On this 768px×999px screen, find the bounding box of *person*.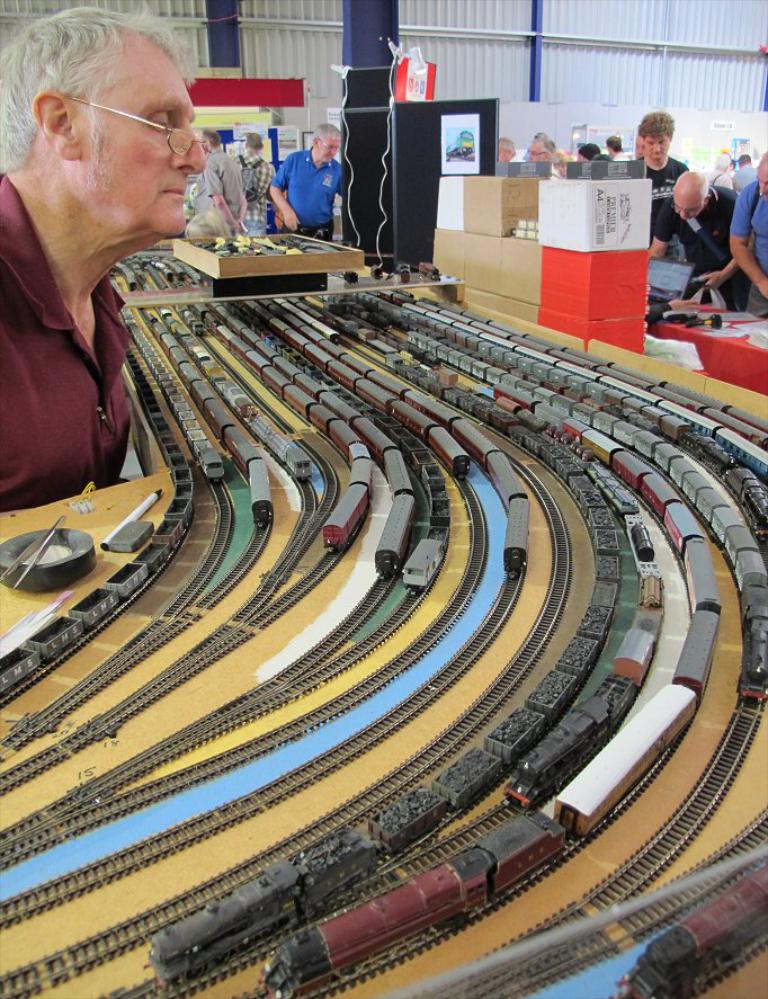
Bounding box: 625/121/693/235.
